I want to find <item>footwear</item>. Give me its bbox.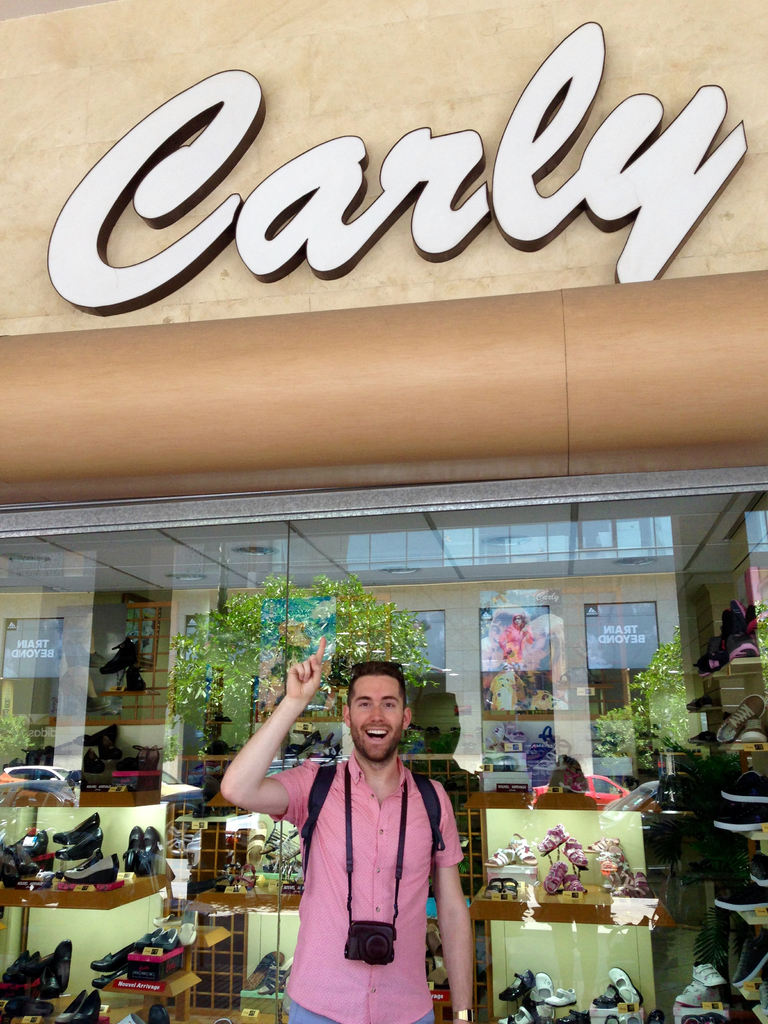
(747,851,767,886).
